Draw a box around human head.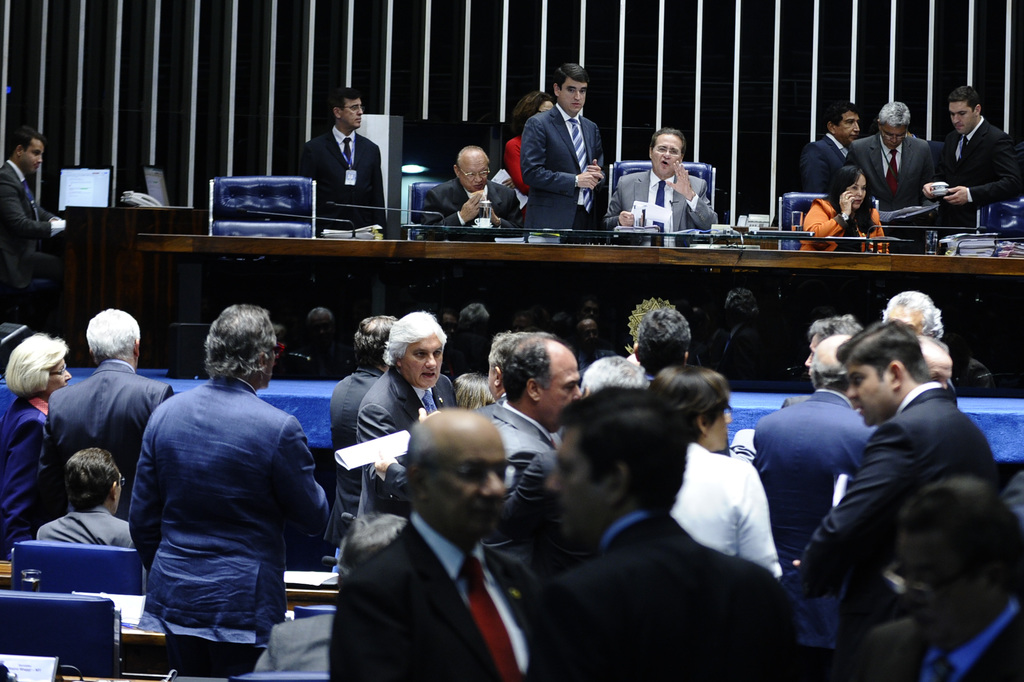
box(387, 309, 446, 391).
